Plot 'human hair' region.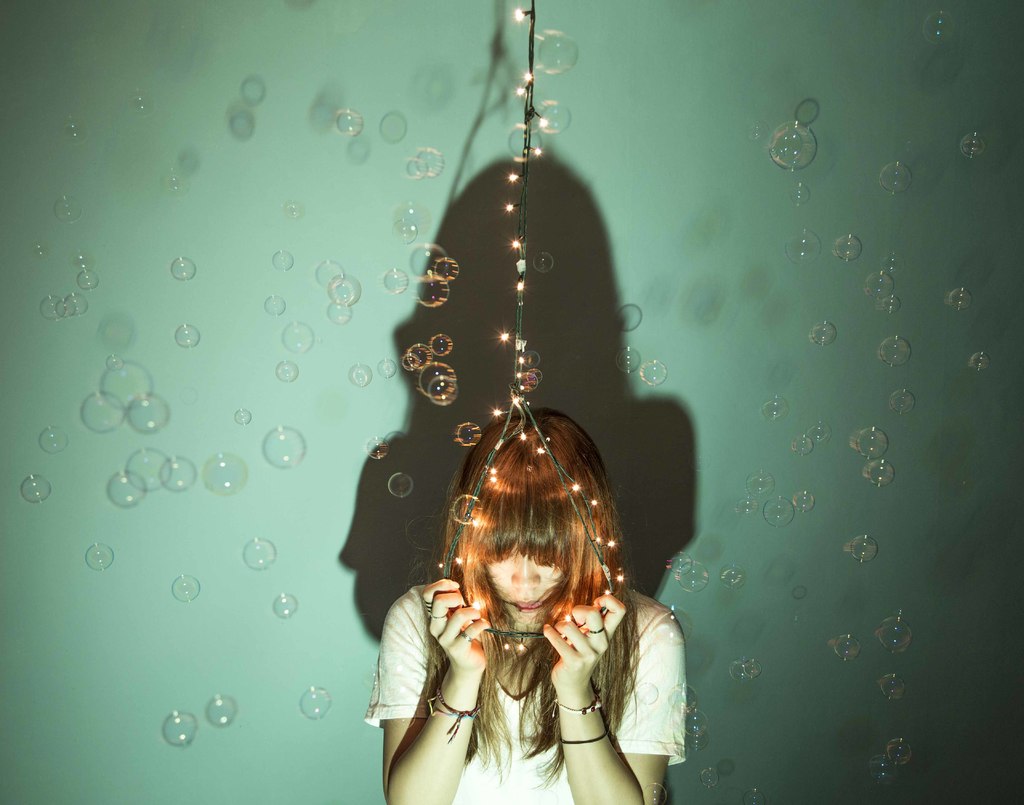
Plotted at 426,427,621,677.
